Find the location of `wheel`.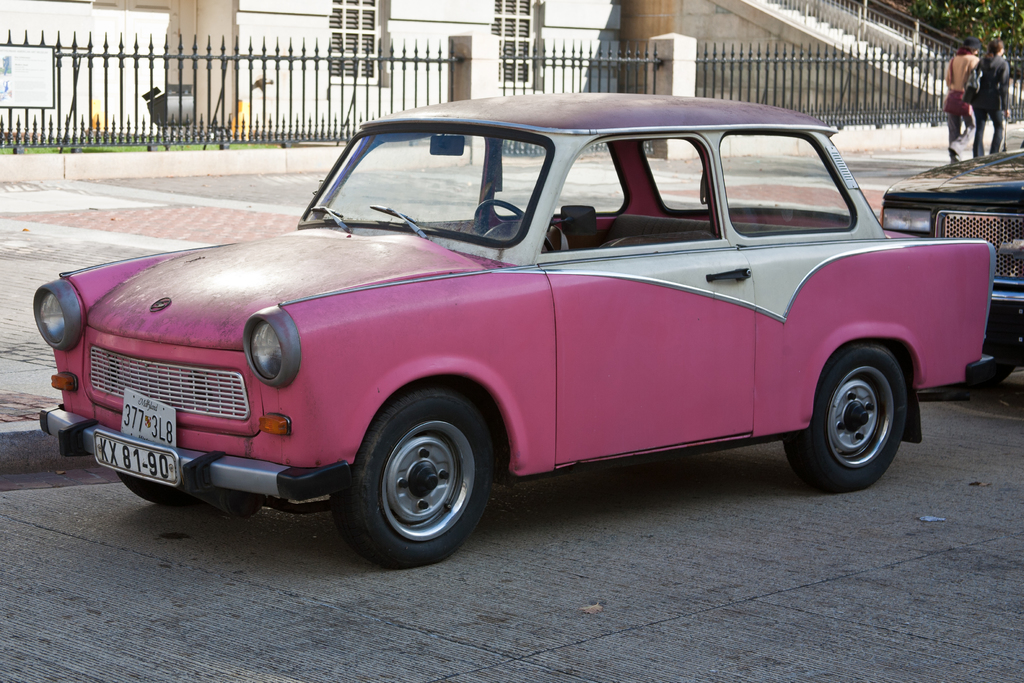
Location: [x1=475, y1=201, x2=556, y2=254].
